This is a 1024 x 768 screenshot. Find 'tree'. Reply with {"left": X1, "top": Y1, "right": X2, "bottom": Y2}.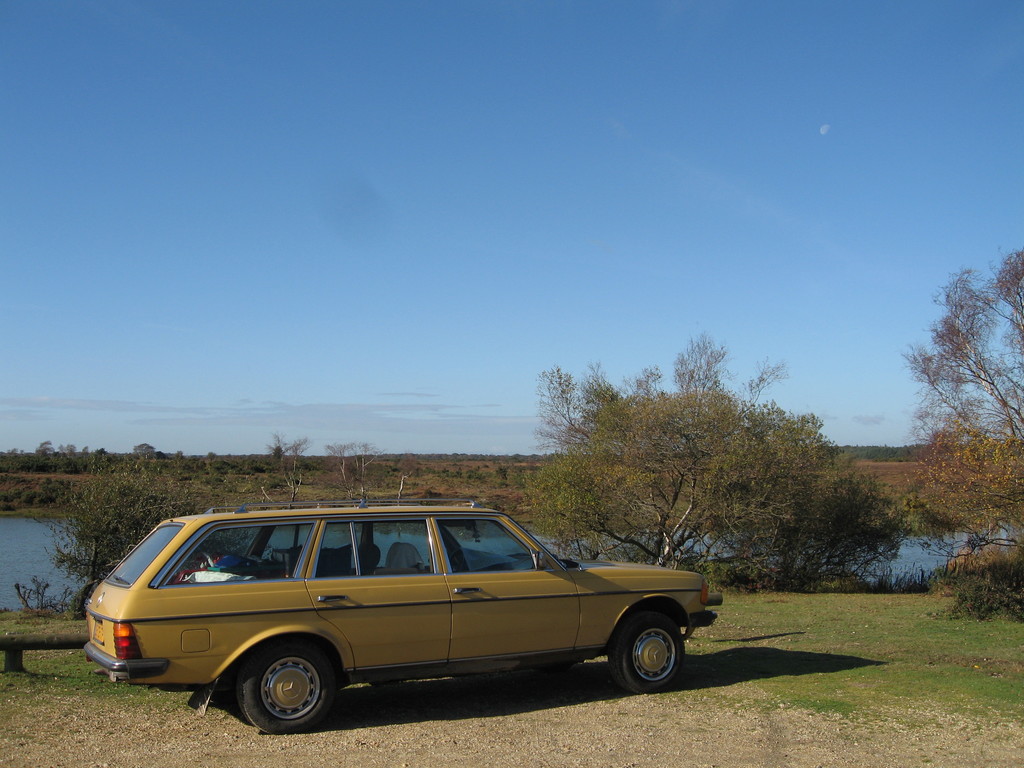
{"left": 324, "top": 439, "right": 387, "bottom": 500}.
